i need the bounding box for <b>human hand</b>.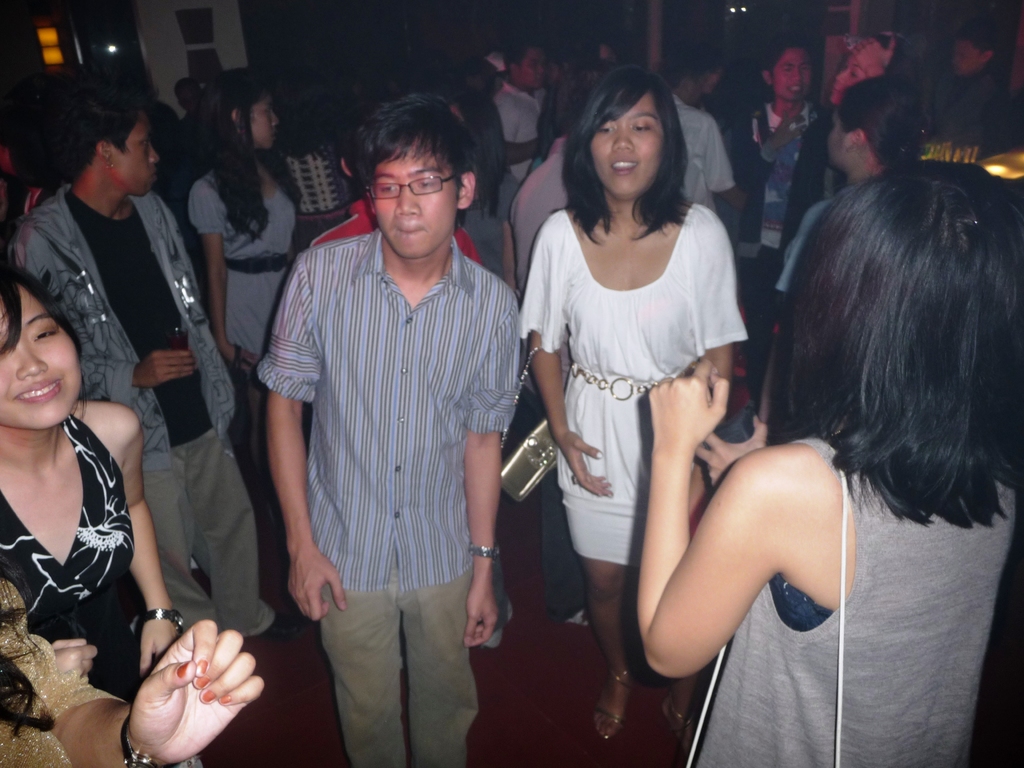
Here it is: [left=550, top=426, right=616, bottom=502].
